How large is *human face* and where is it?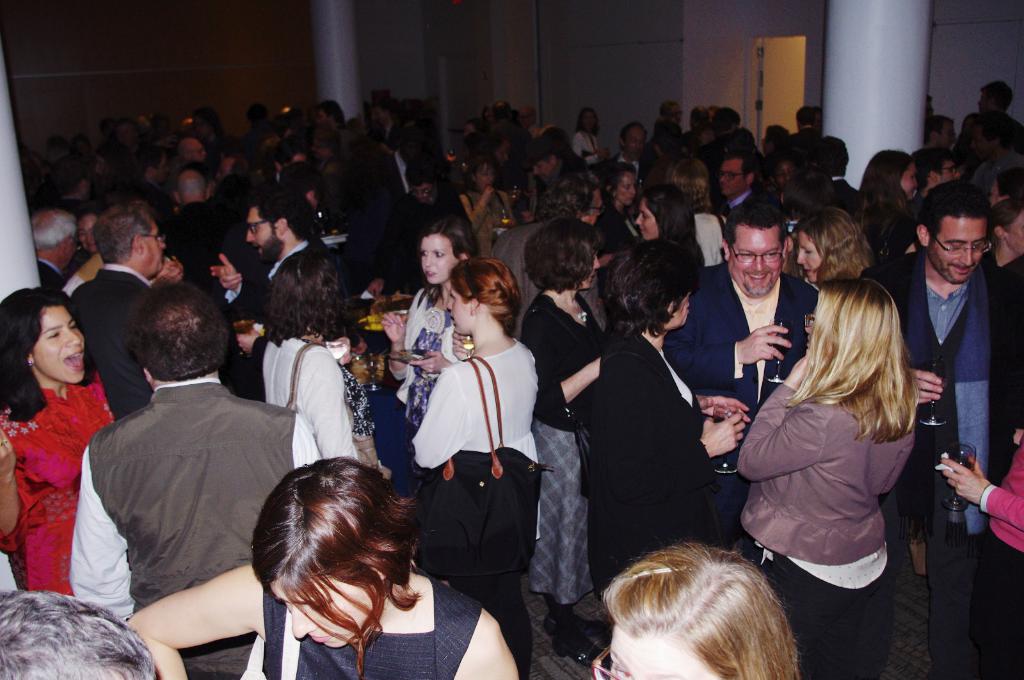
Bounding box: {"x1": 623, "y1": 129, "x2": 648, "y2": 156}.
